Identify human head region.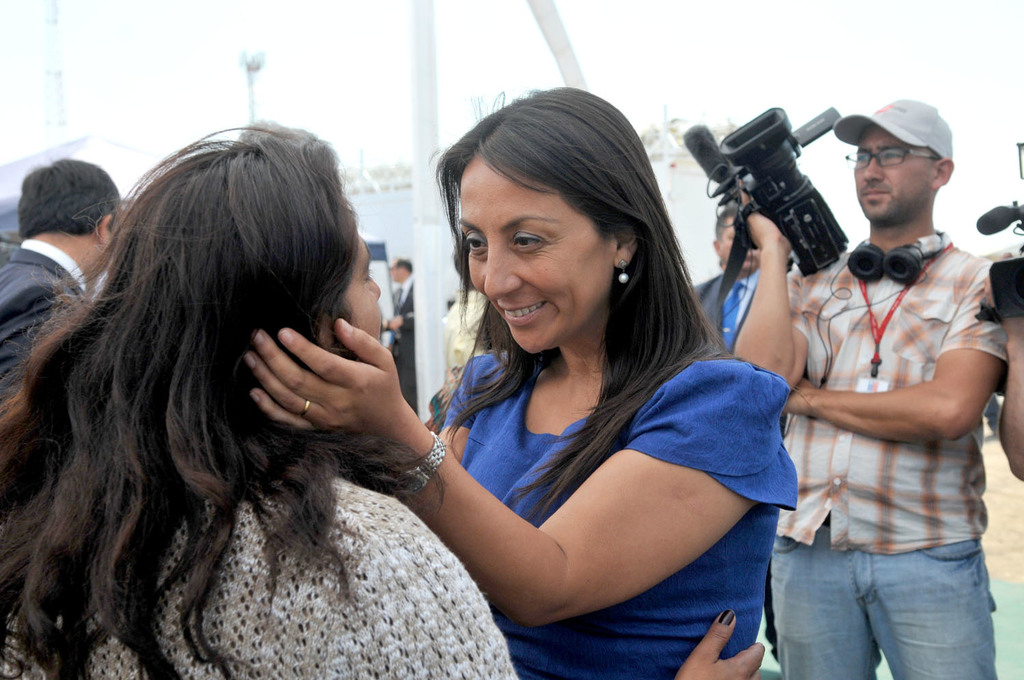
Region: bbox(62, 120, 382, 458).
